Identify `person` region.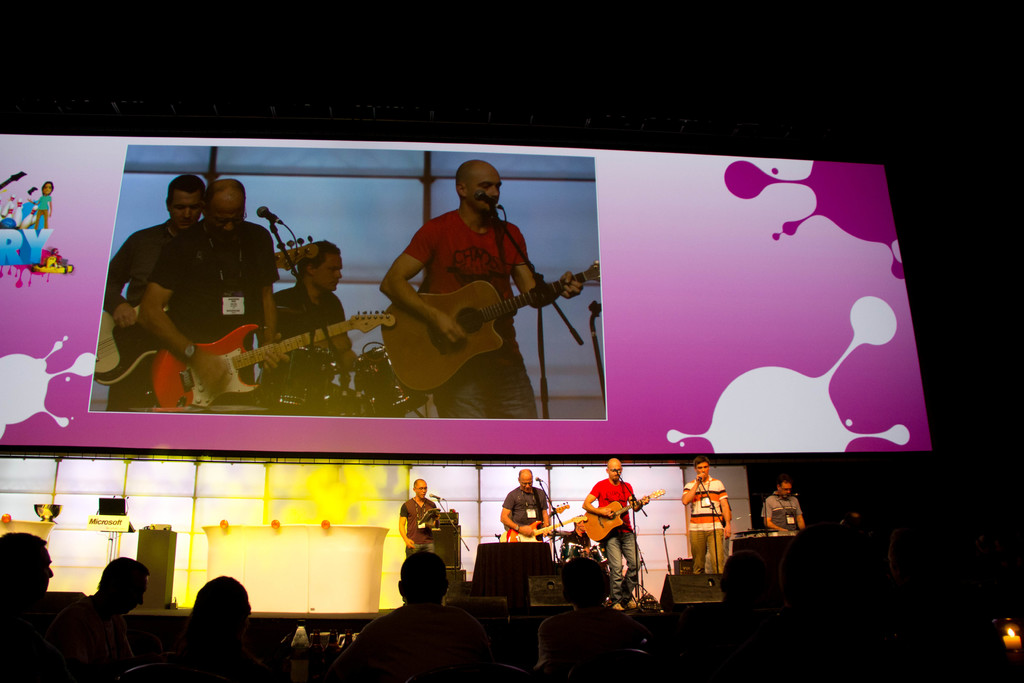
Region: x1=522, y1=613, x2=602, y2=682.
